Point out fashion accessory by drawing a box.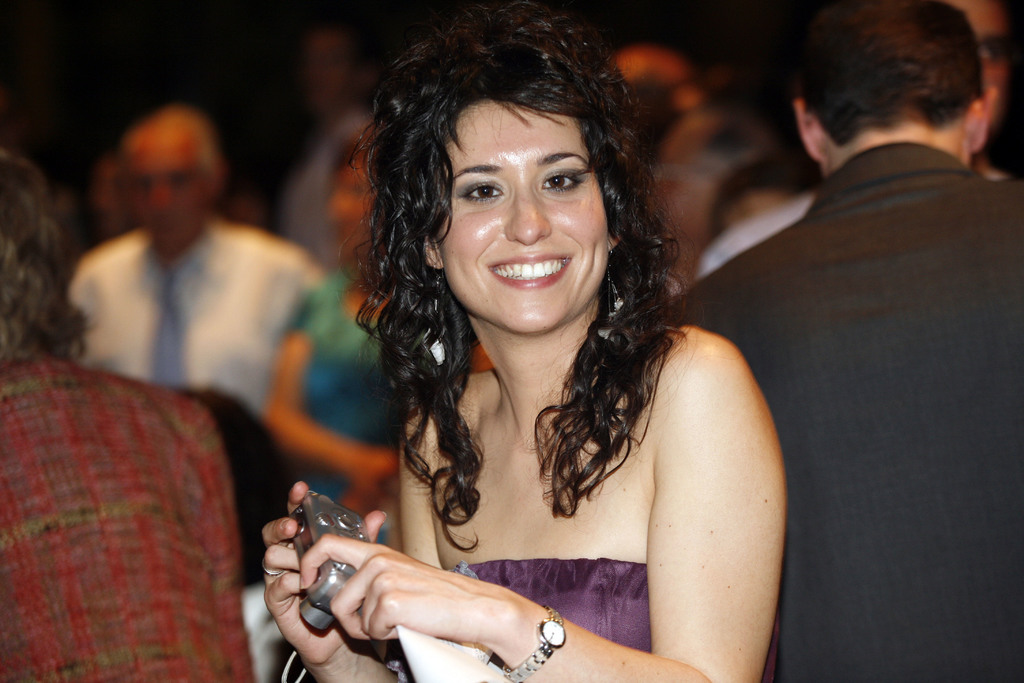
l=149, t=263, r=190, b=389.
